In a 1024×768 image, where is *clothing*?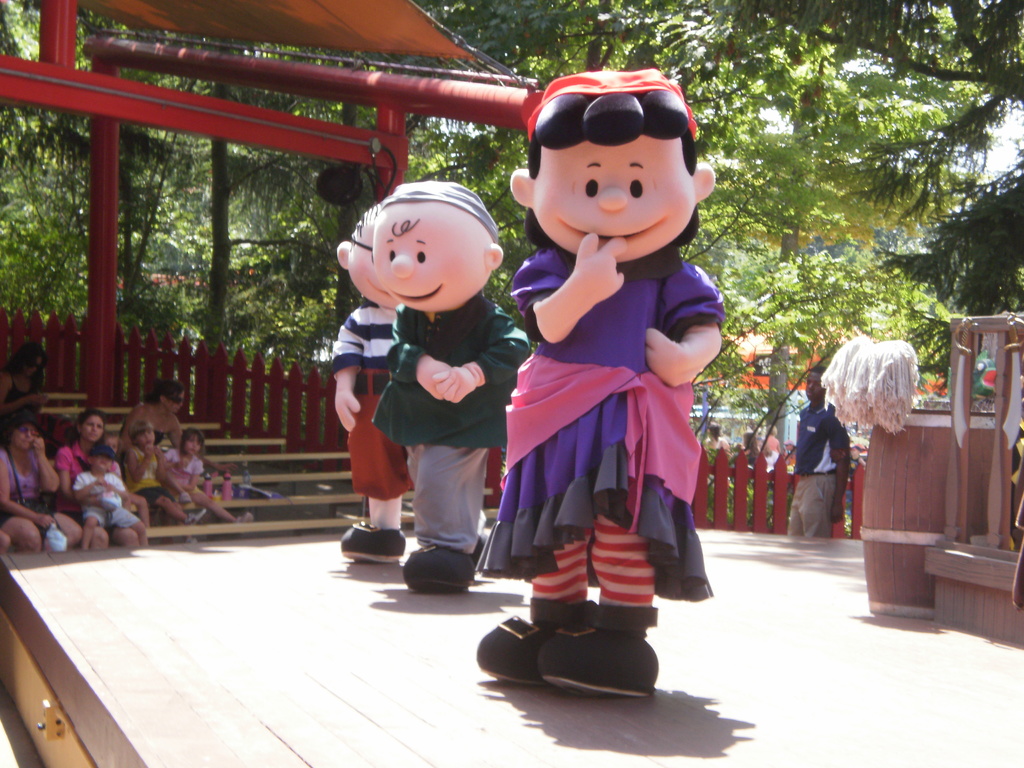
box=[109, 461, 124, 481].
